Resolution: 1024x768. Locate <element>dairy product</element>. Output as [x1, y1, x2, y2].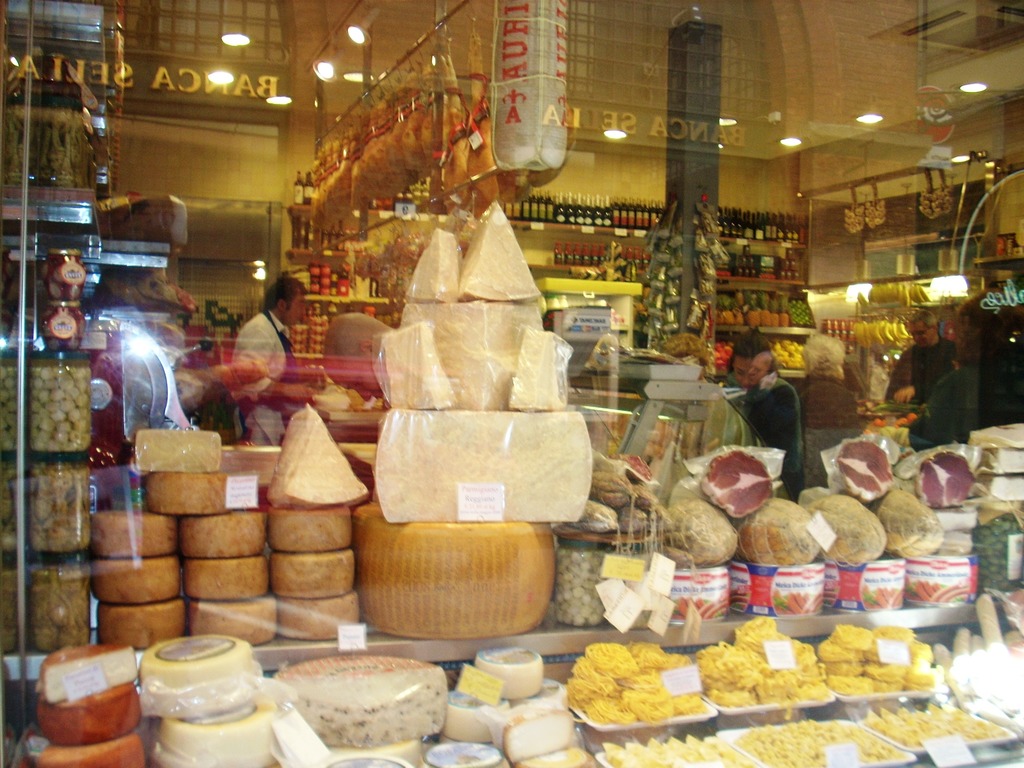
[175, 514, 262, 560].
